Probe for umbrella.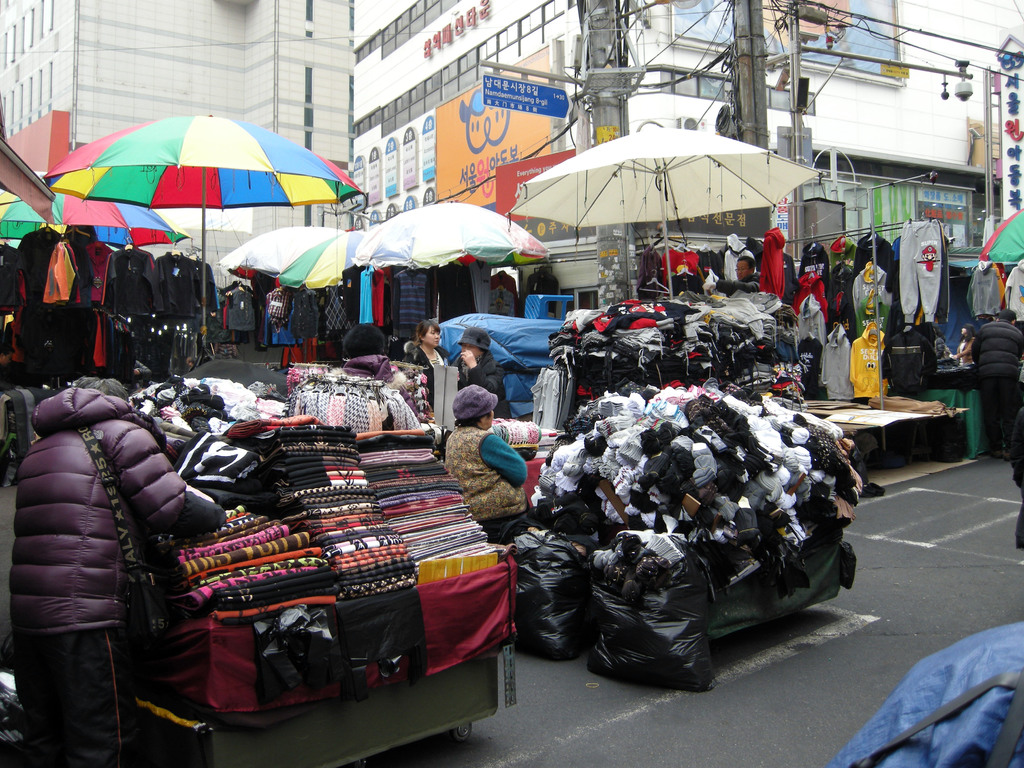
Probe result: BBox(348, 202, 550, 273).
